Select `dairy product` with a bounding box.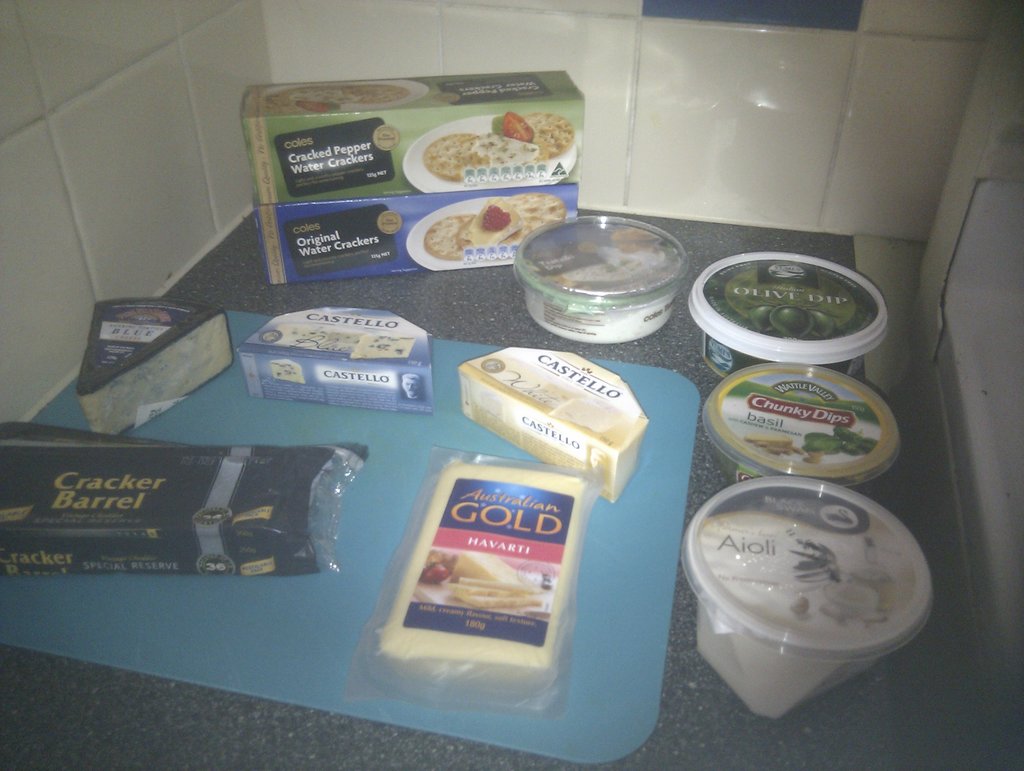
<box>274,204,593,277</box>.
